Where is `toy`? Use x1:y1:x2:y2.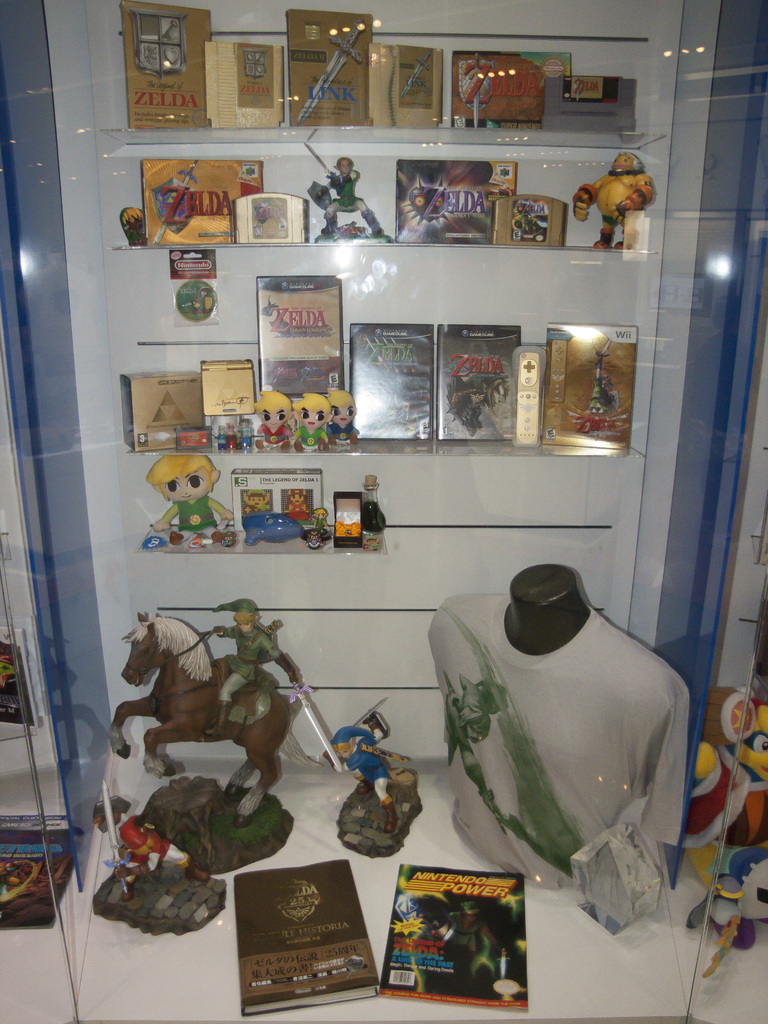
108:608:298:824.
